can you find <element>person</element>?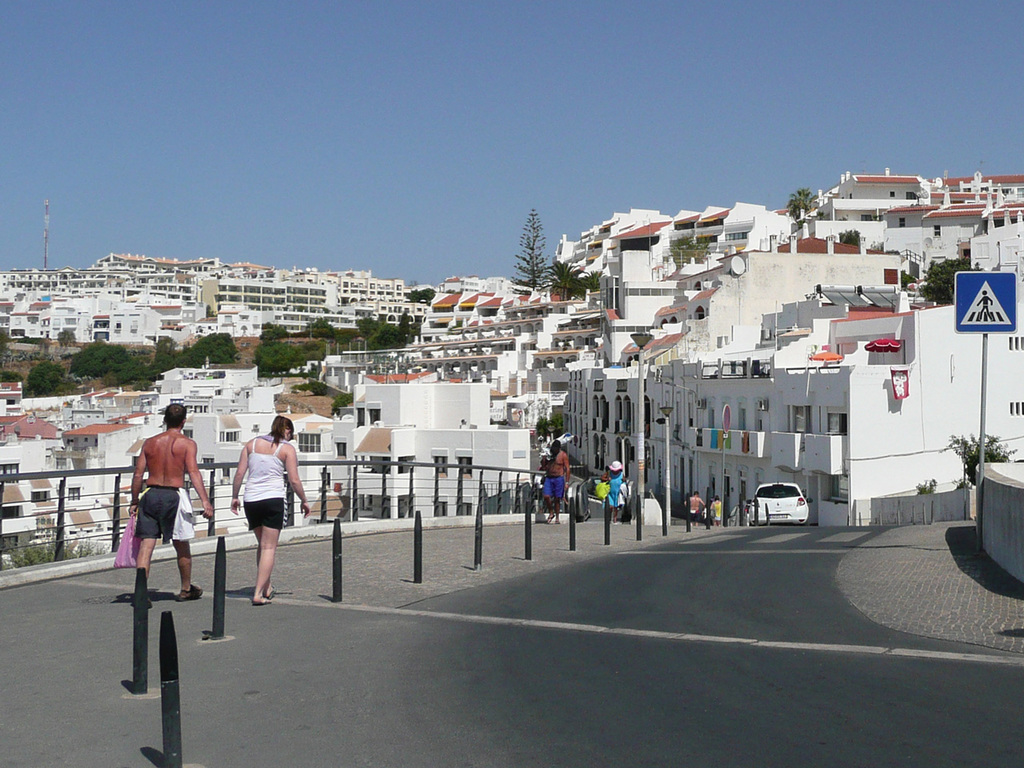
Yes, bounding box: l=538, t=439, r=571, b=523.
